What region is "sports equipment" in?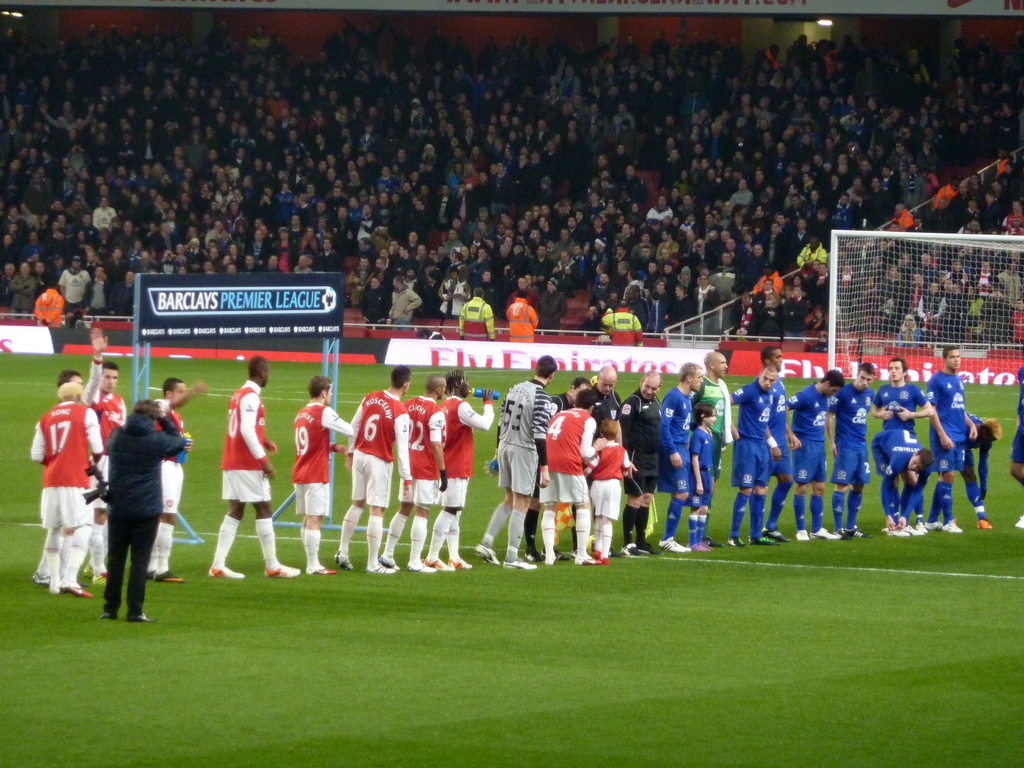
[left=827, top=229, right=1023, bottom=384].
